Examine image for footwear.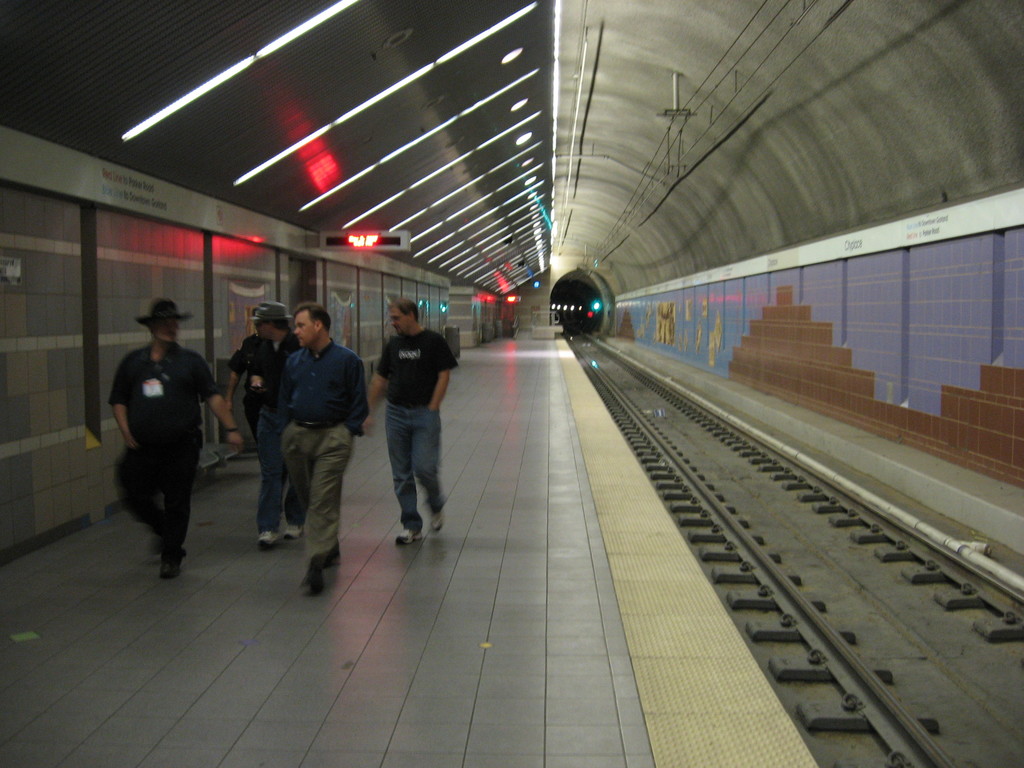
Examination result: {"left": 287, "top": 525, "right": 306, "bottom": 540}.
